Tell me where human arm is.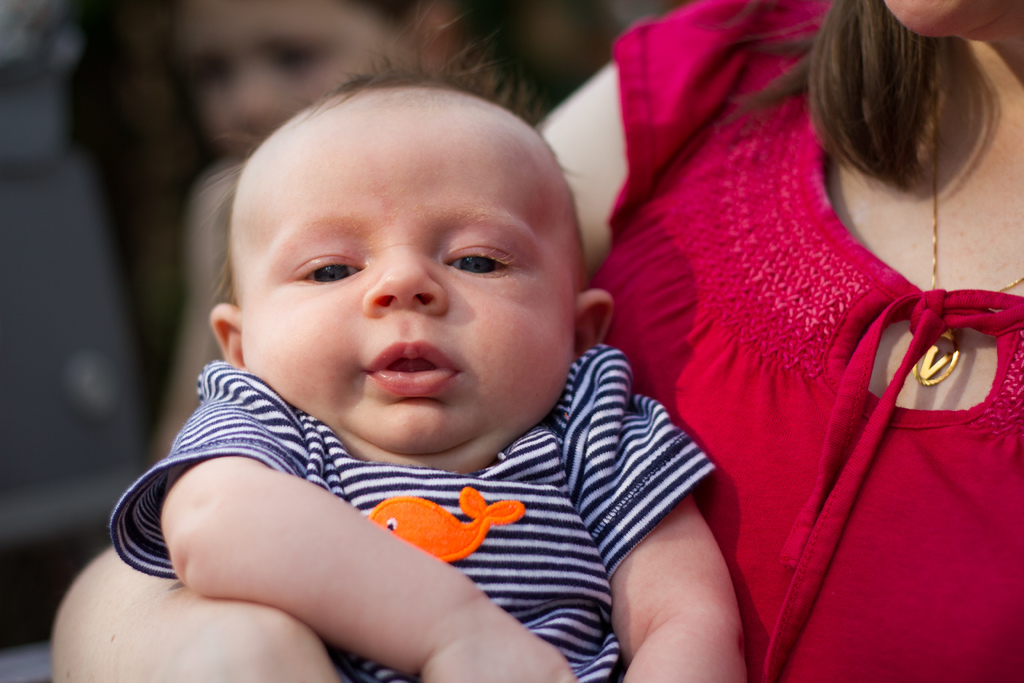
human arm is at [x1=47, y1=0, x2=762, y2=682].
